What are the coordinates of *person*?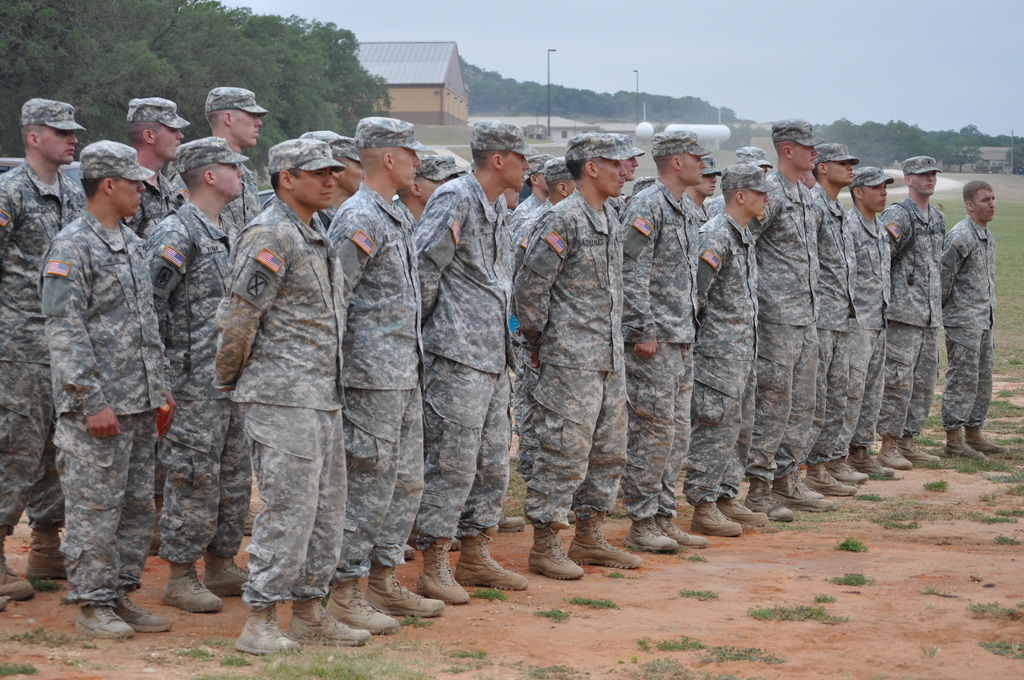
BBox(416, 117, 528, 613).
